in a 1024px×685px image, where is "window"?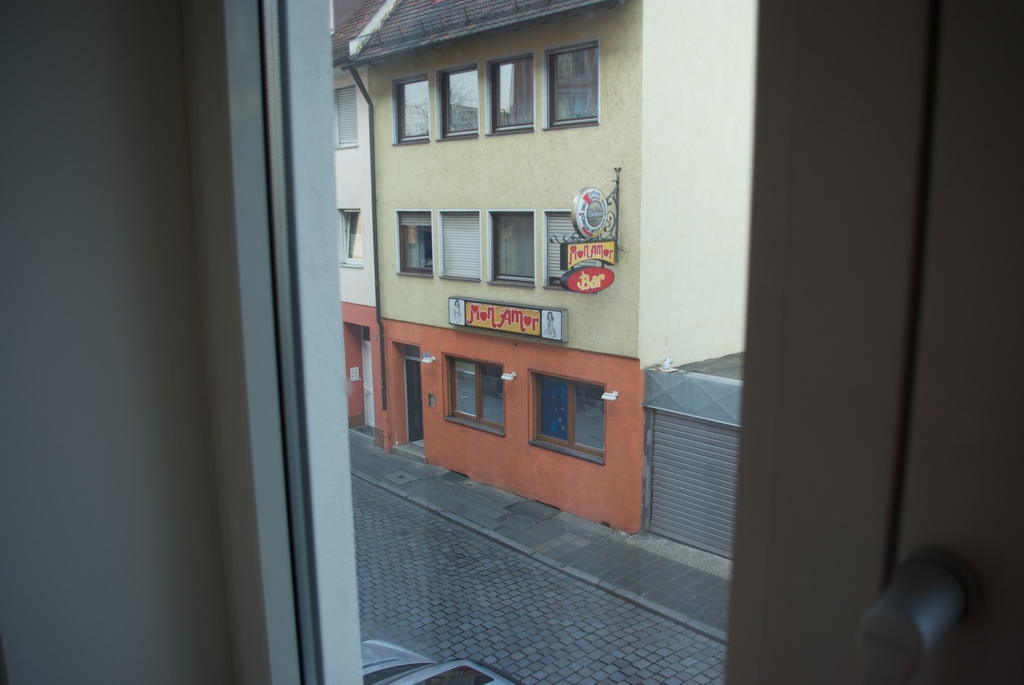
x1=334 y1=82 x2=356 y2=145.
